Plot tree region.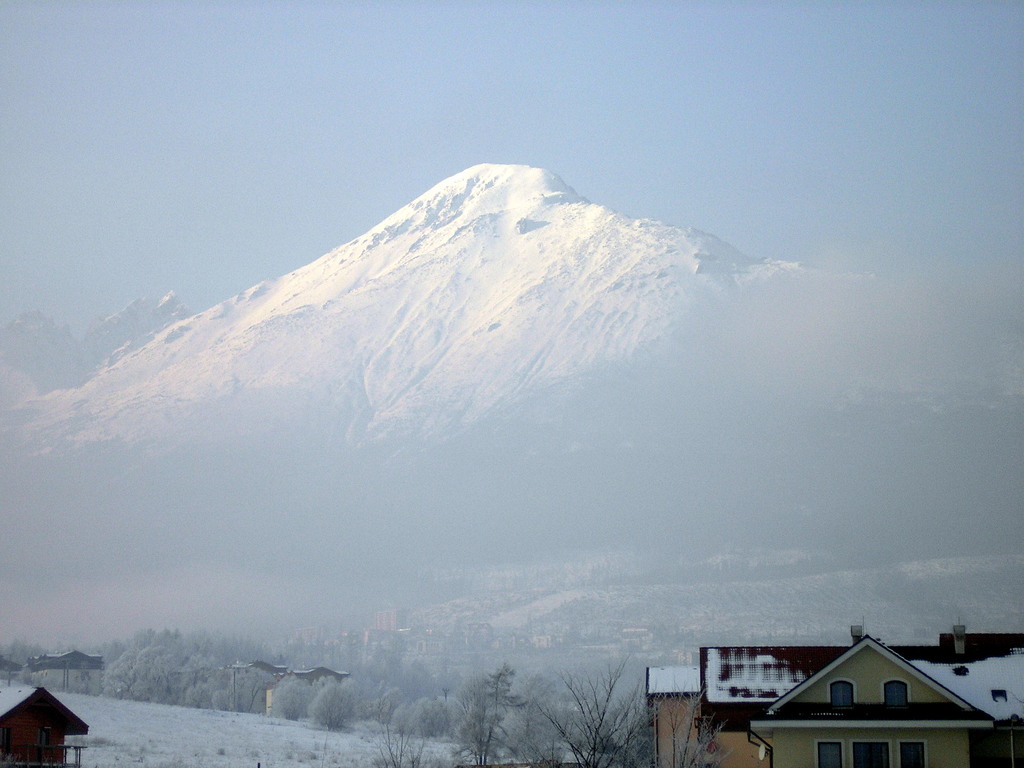
Plotted at 504/655/625/766.
